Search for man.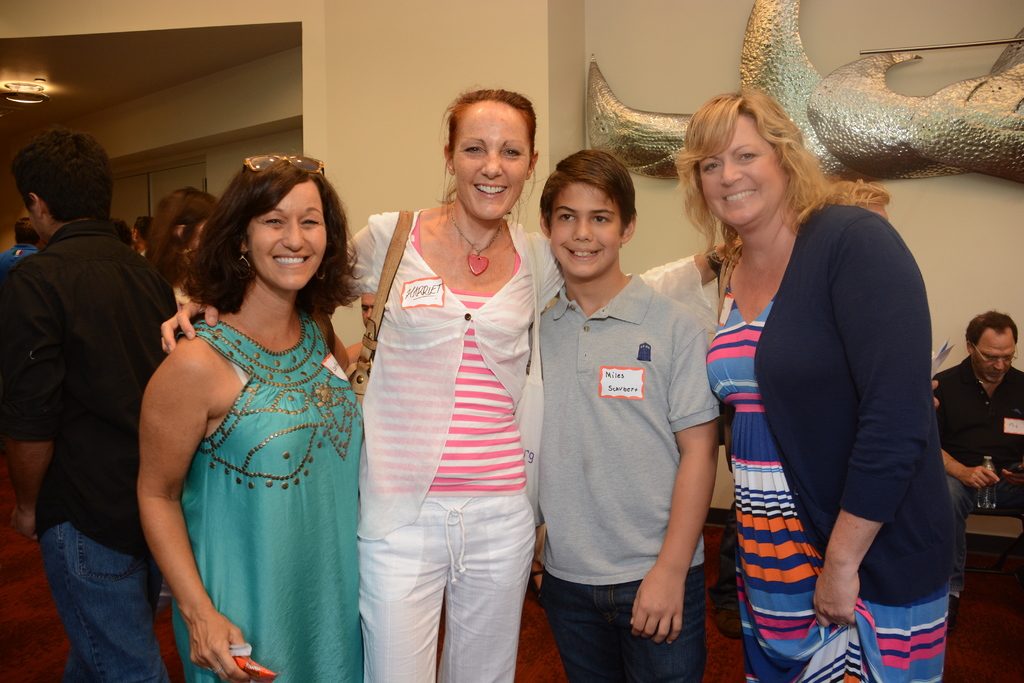
Found at <bbox>934, 308, 1023, 617</bbox>.
